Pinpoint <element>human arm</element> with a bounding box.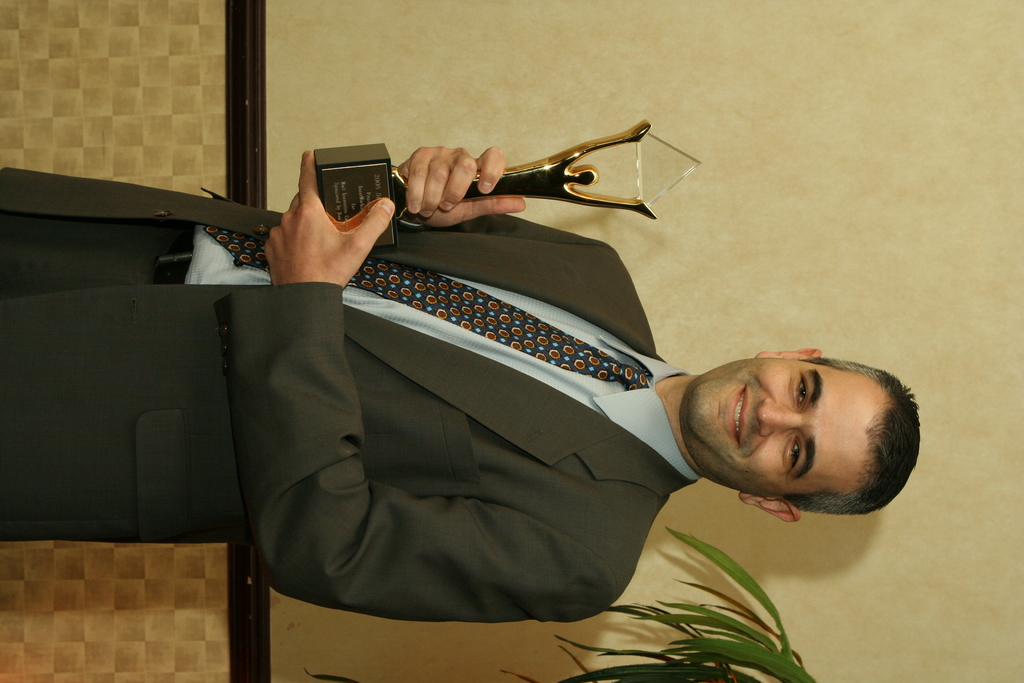
<box>217,152,614,623</box>.
